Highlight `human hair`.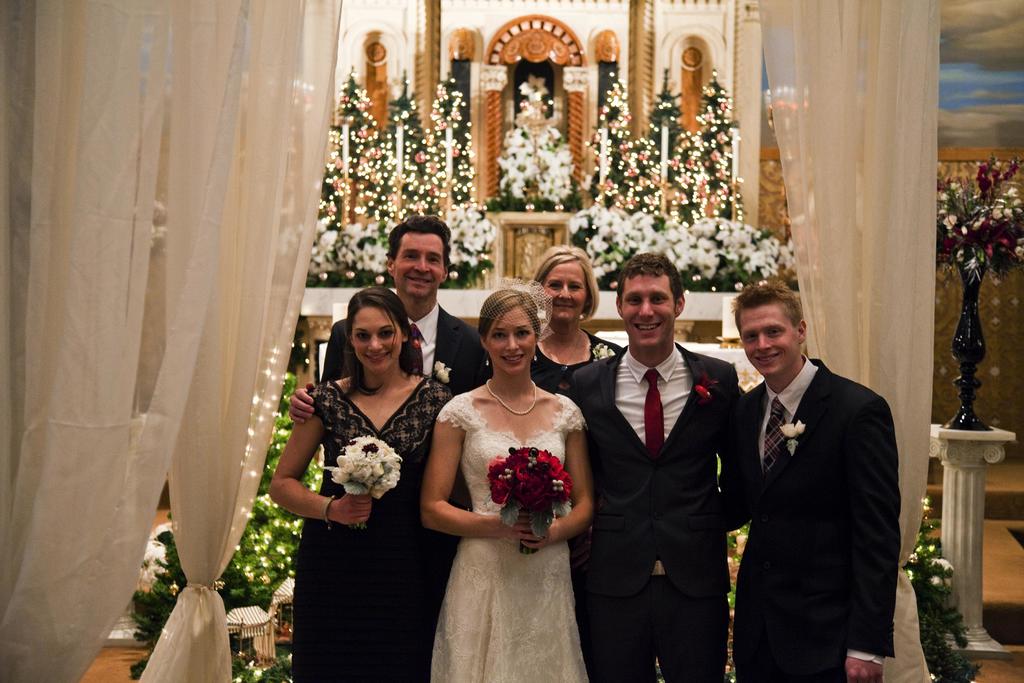
Highlighted region: (476, 288, 541, 342).
